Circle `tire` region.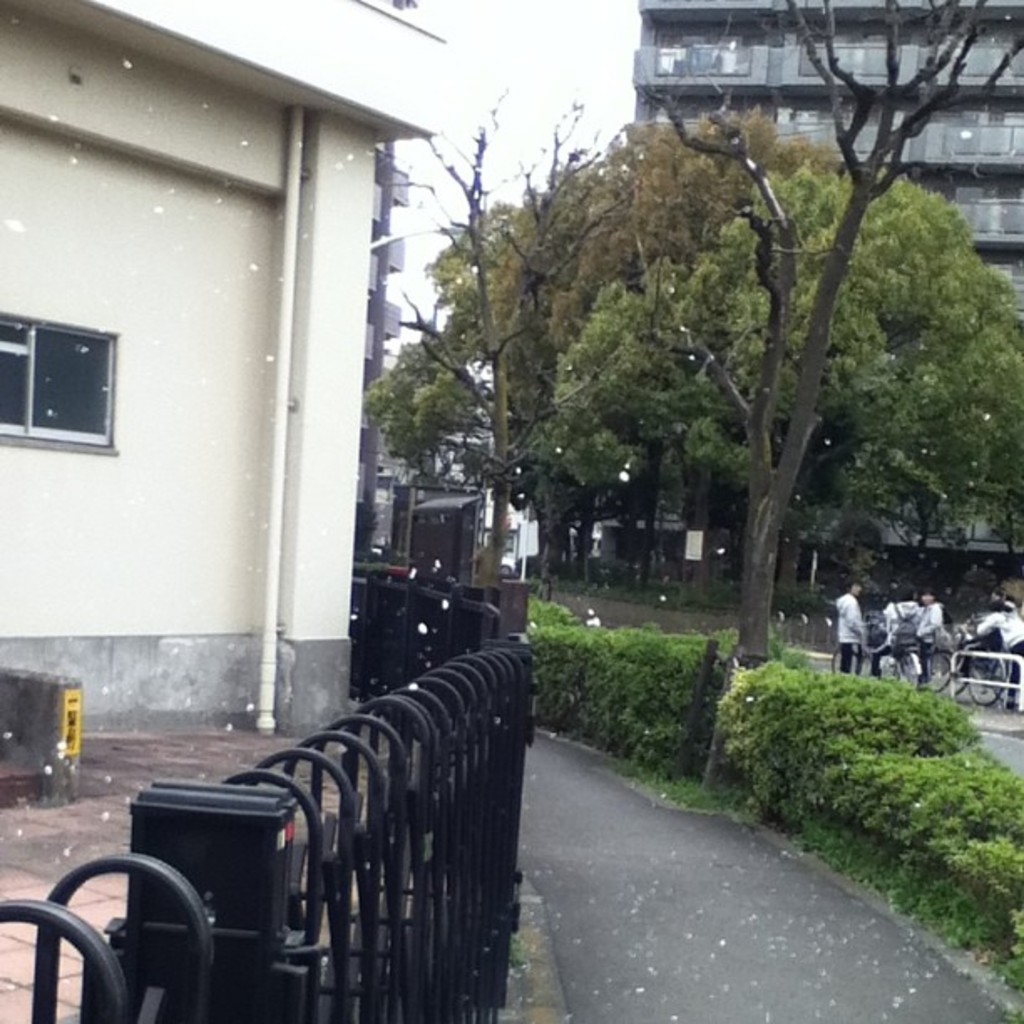
Region: 825:639:868:676.
